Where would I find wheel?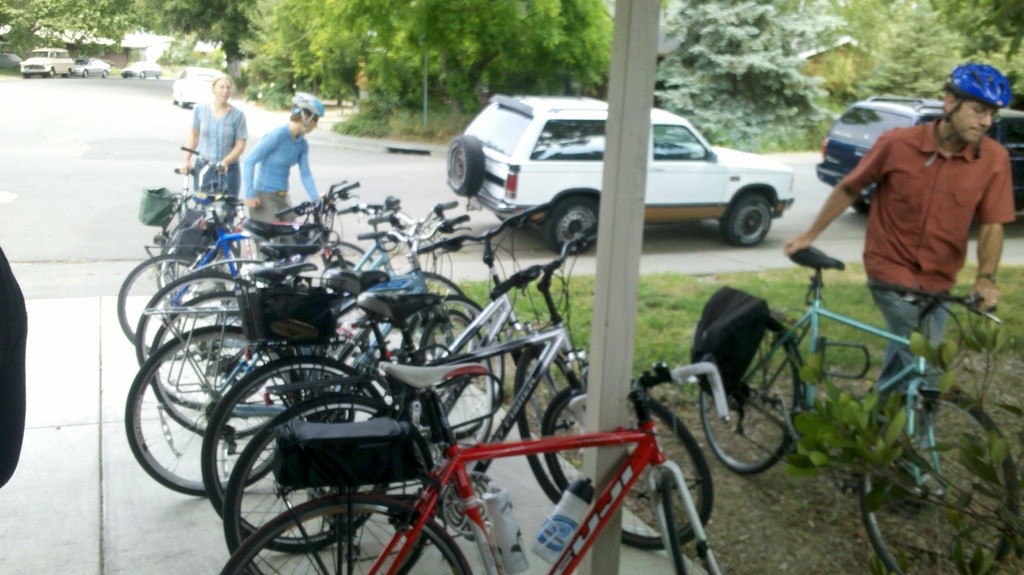
At pyautogui.locateOnScreen(420, 310, 496, 450).
